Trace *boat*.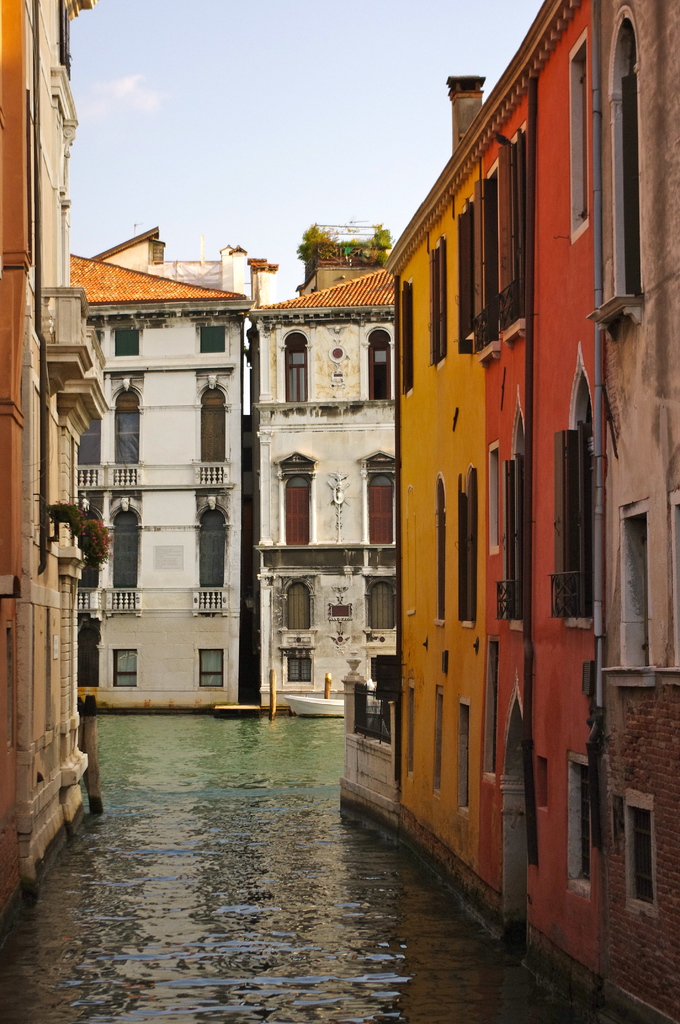
Traced to bbox=(280, 698, 346, 717).
